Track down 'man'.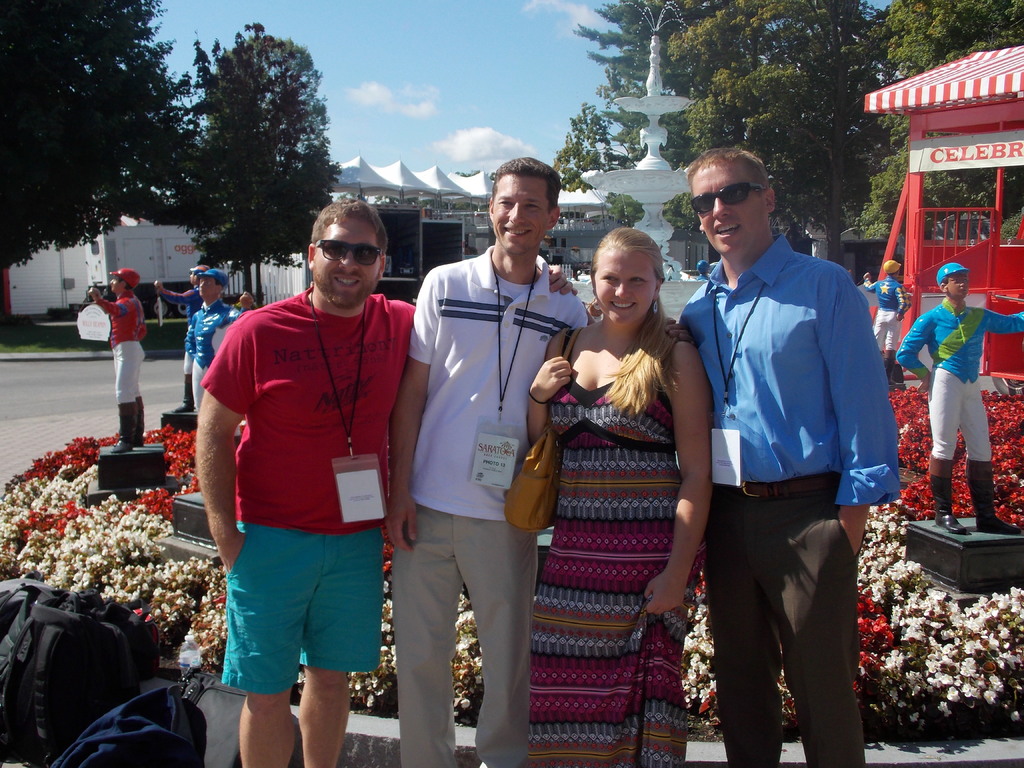
Tracked to (x1=191, y1=197, x2=578, y2=767).
